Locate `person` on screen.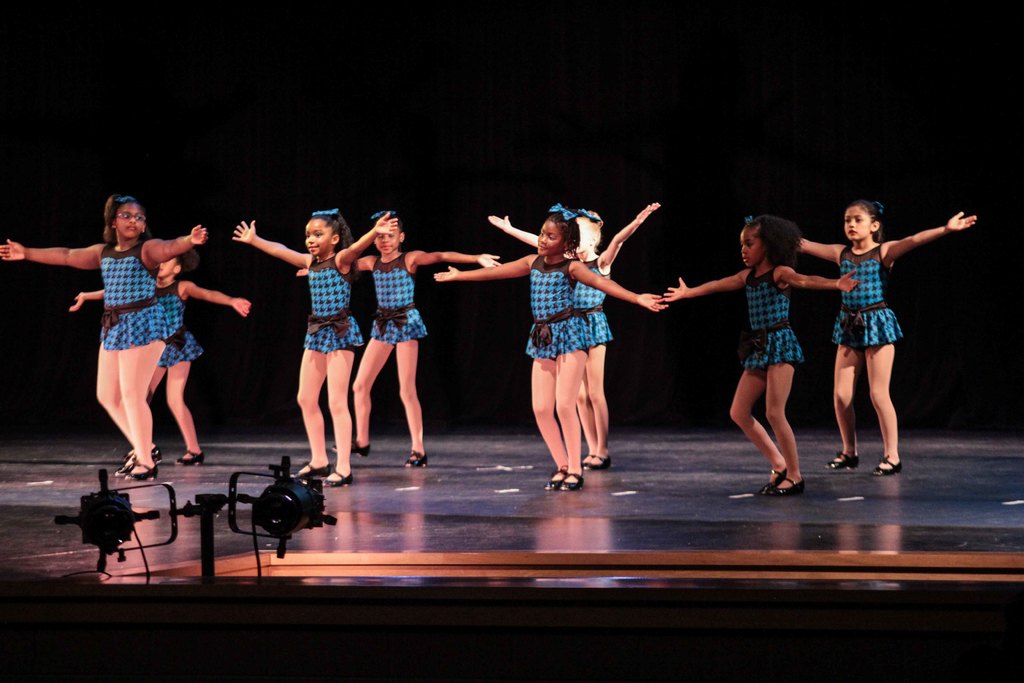
On screen at <bbox>228, 208, 398, 485</bbox>.
